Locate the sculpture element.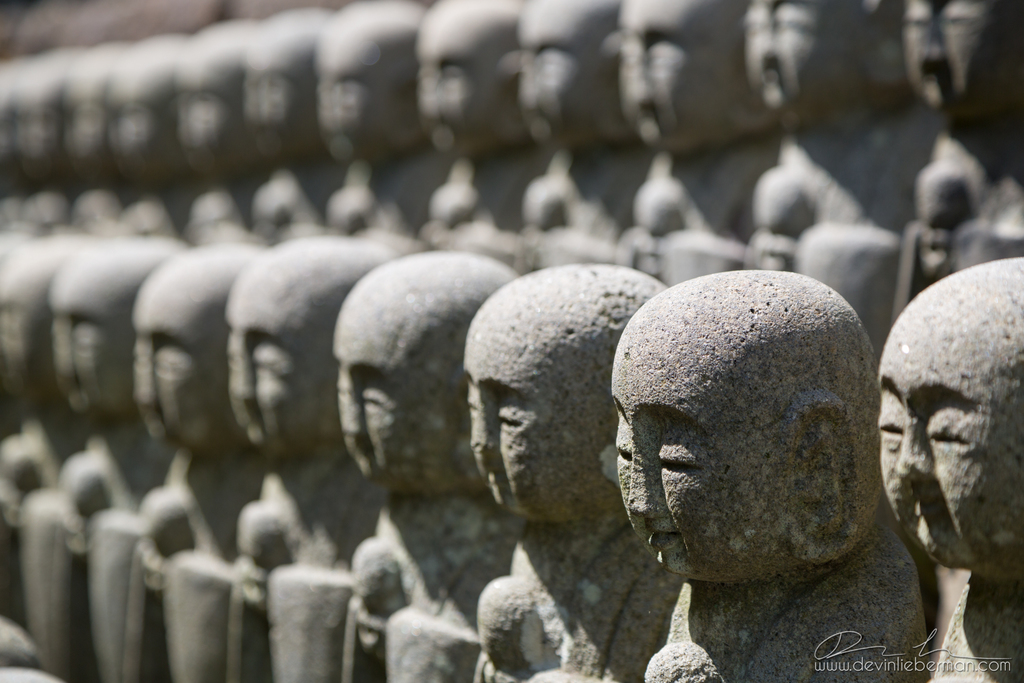
Element bbox: 869/252/1023/682.
